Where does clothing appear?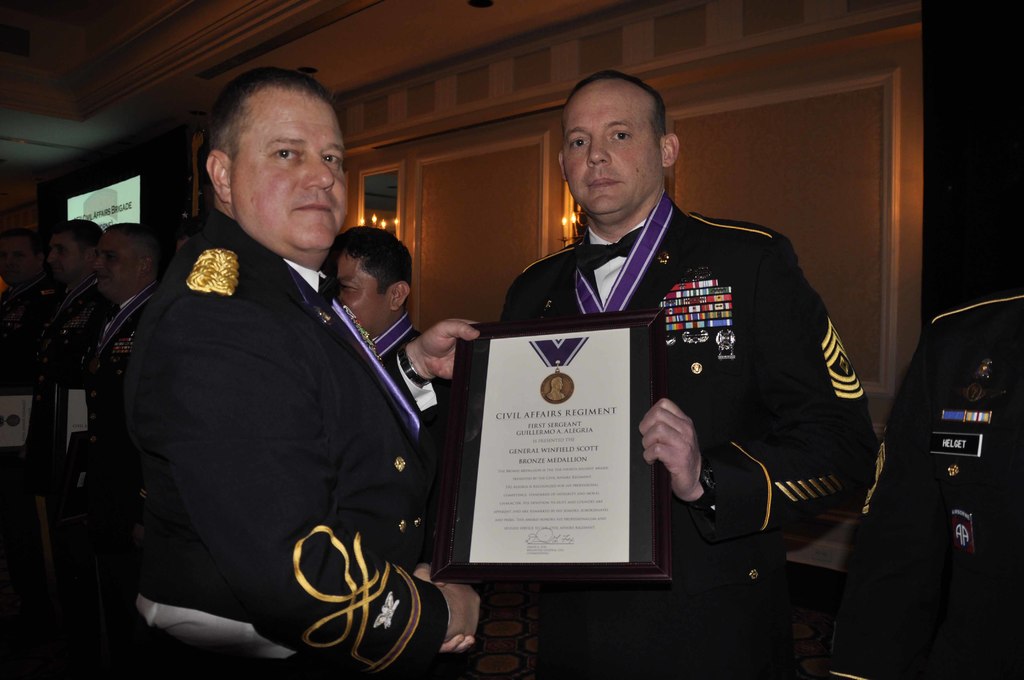
Appears at select_region(496, 197, 877, 679).
